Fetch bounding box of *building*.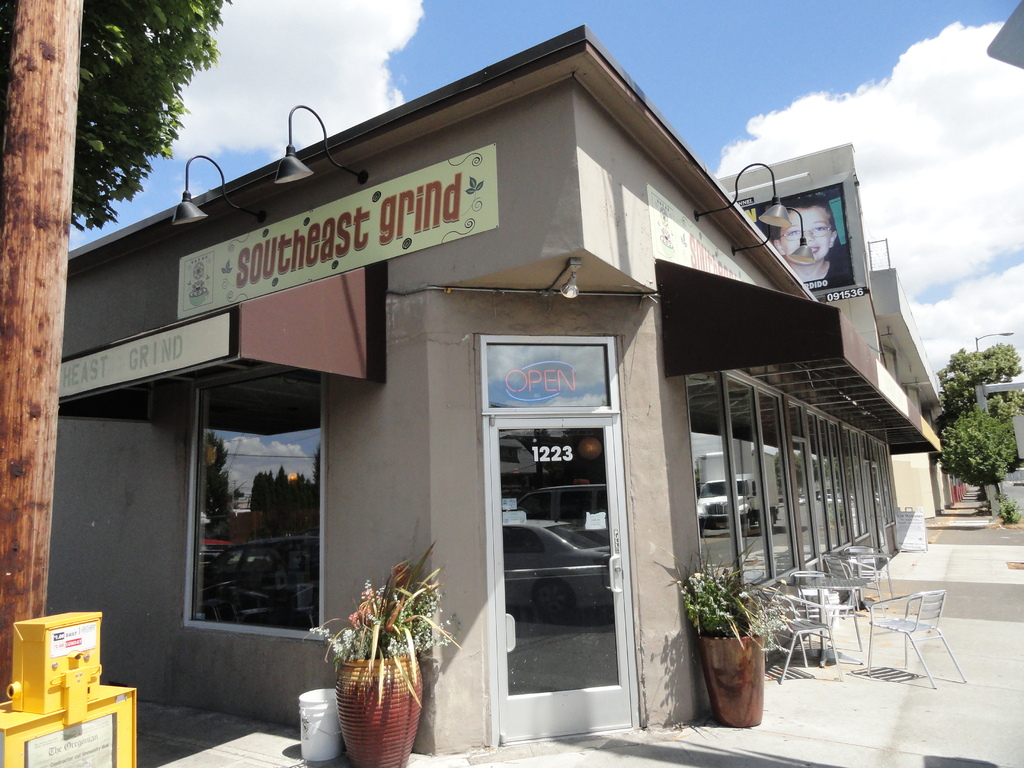
Bbox: [714, 140, 953, 520].
